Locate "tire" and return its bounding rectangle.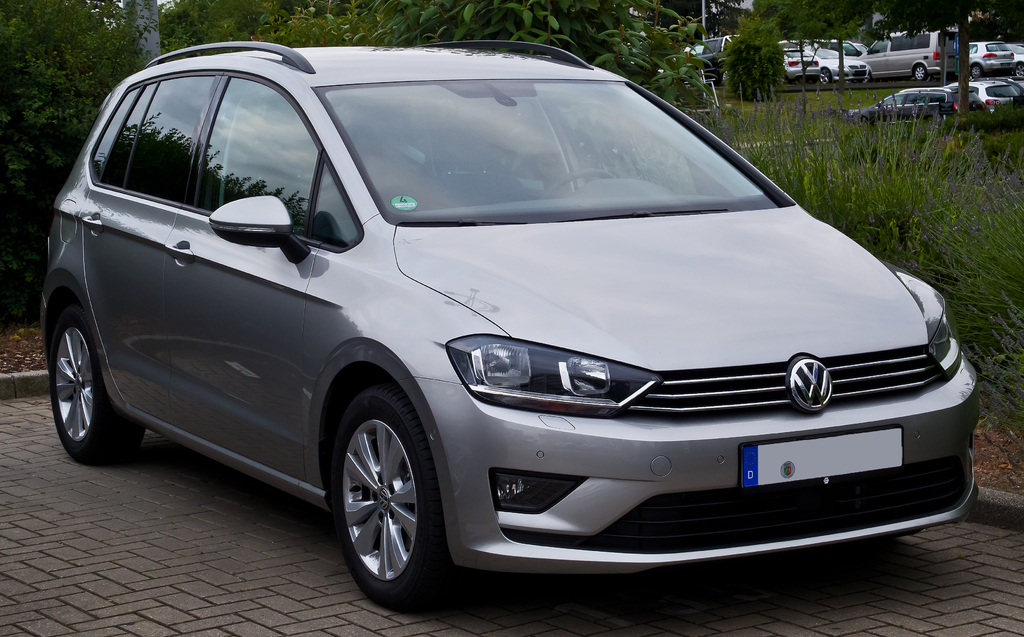
817/64/832/85.
